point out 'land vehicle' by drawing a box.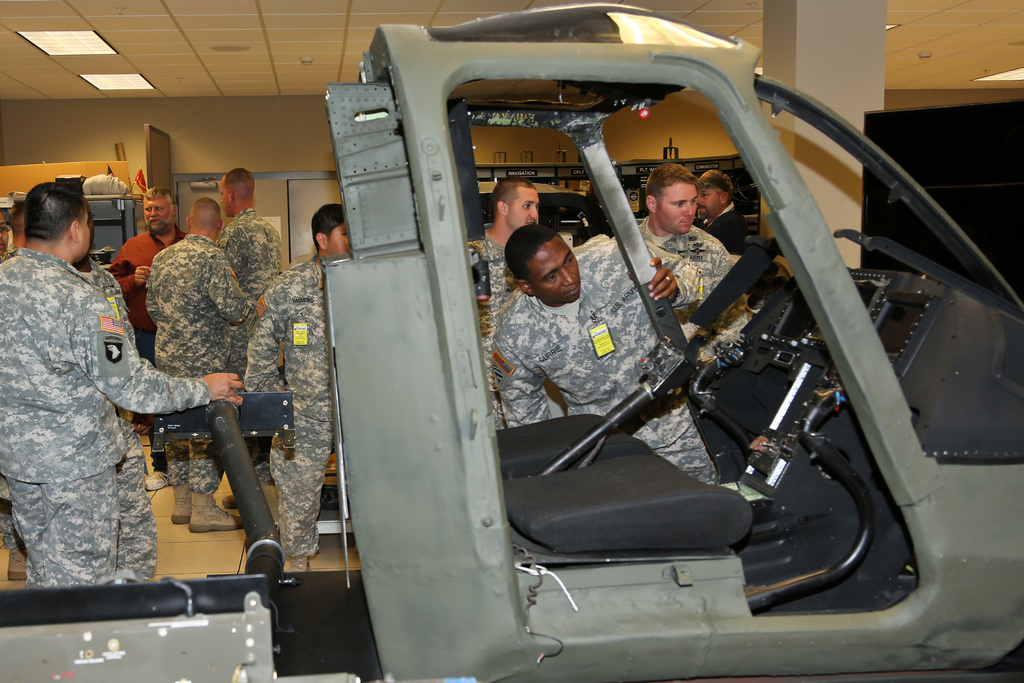
box=[3, 5, 1020, 682].
